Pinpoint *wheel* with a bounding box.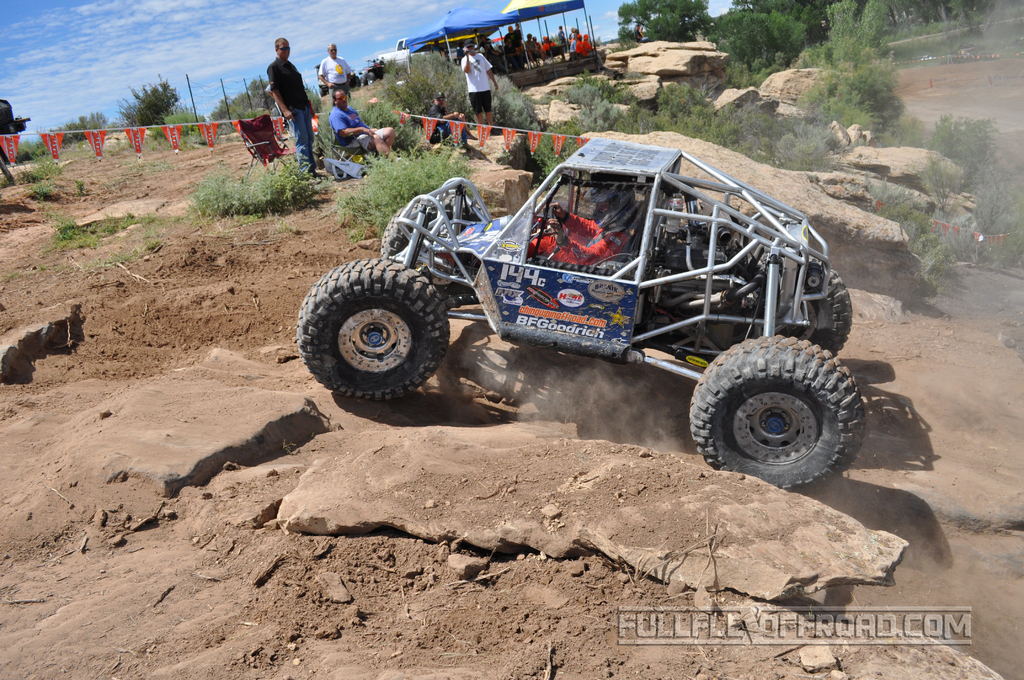
{"x1": 689, "y1": 336, "x2": 863, "y2": 488}.
